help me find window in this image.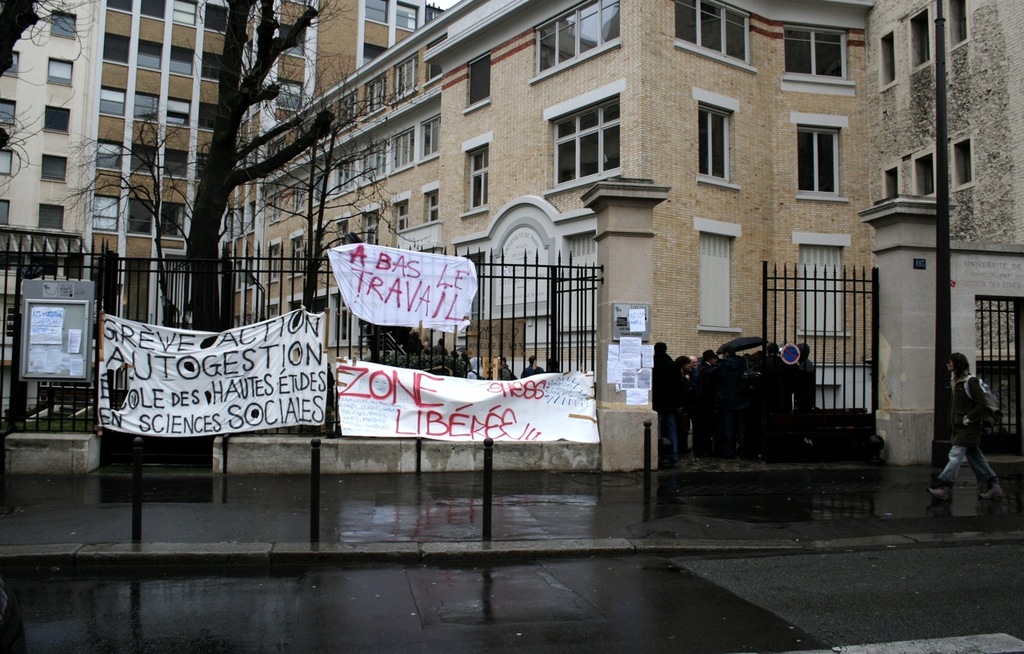
Found it: {"x1": 160, "y1": 201, "x2": 186, "y2": 235}.
